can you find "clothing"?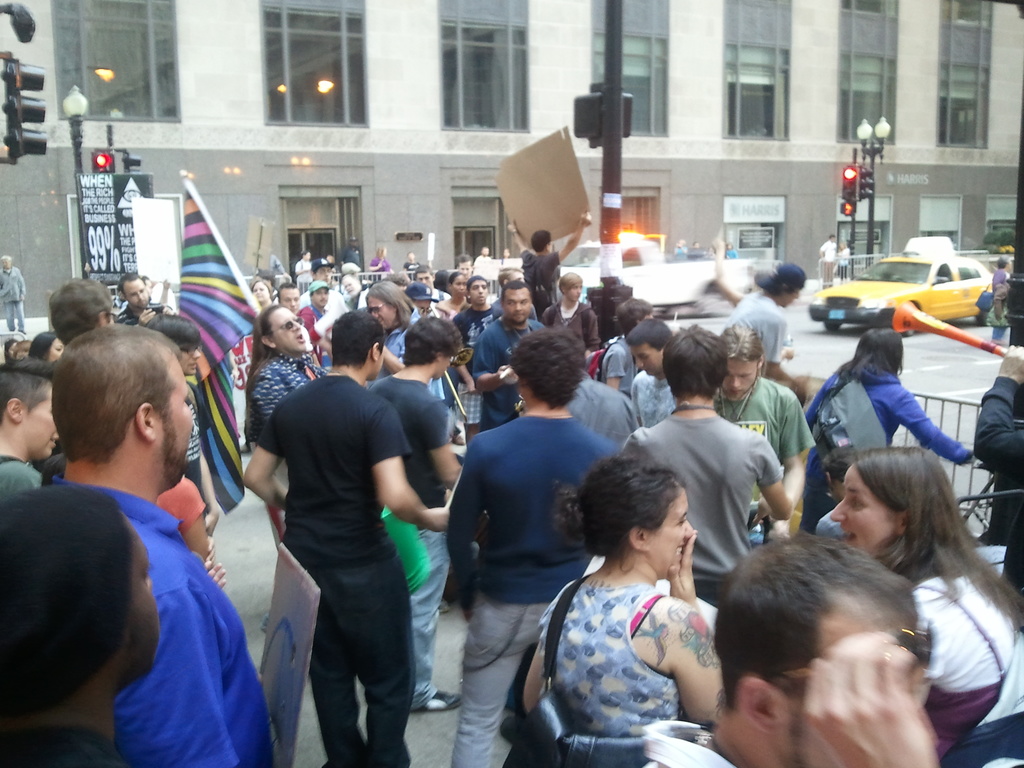
Yes, bounding box: (left=362, top=372, right=472, bottom=701).
